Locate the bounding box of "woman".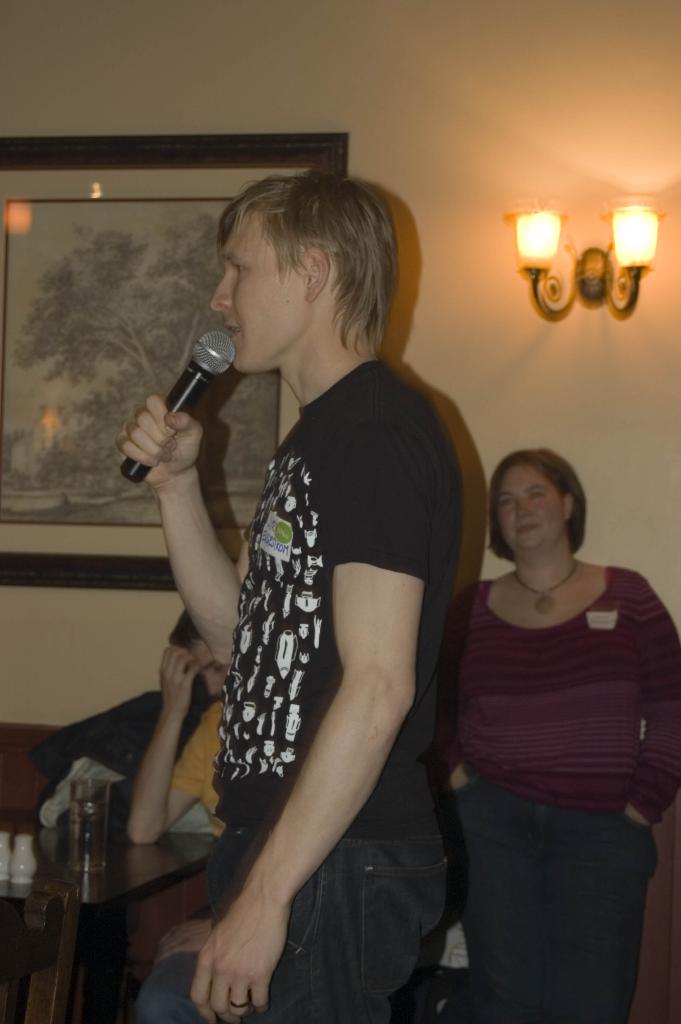
Bounding box: region(431, 451, 680, 1023).
